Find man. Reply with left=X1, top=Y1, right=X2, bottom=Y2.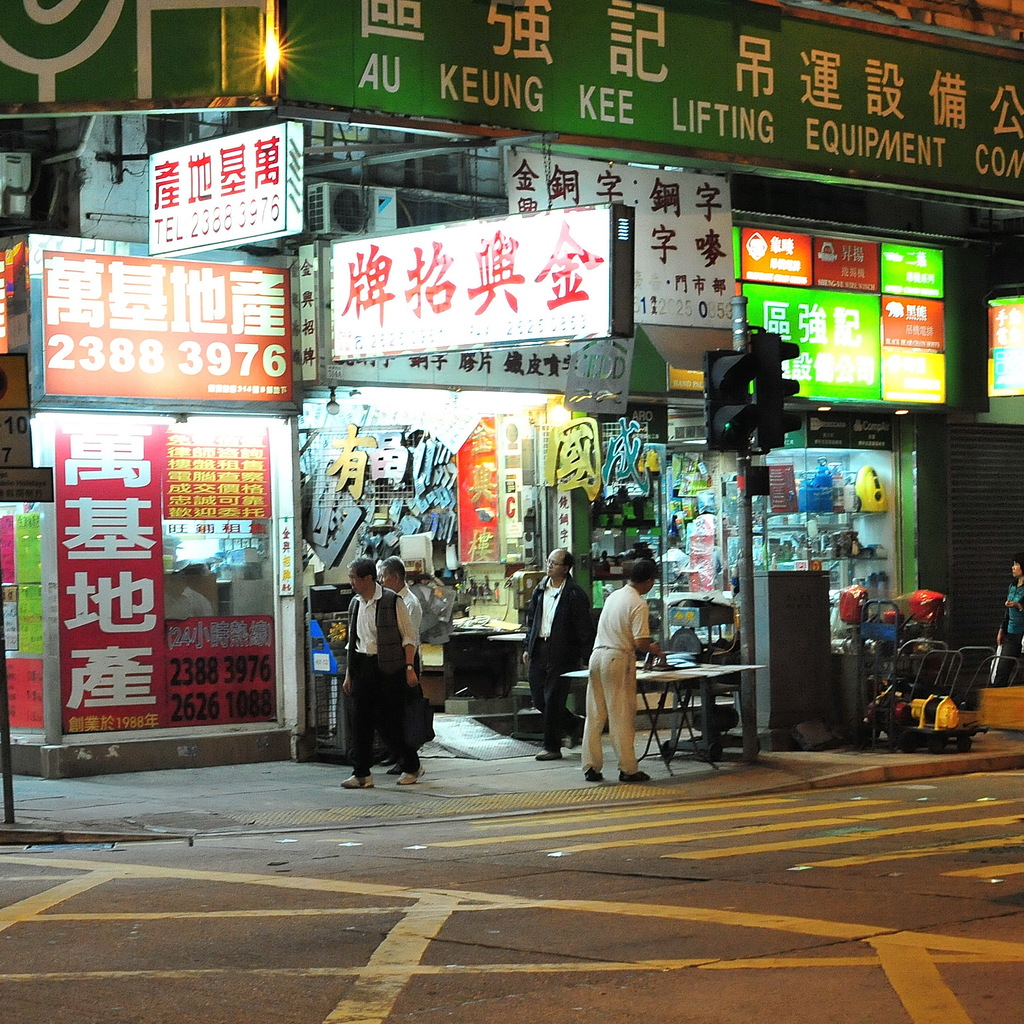
left=337, top=556, right=433, bottom=787.
